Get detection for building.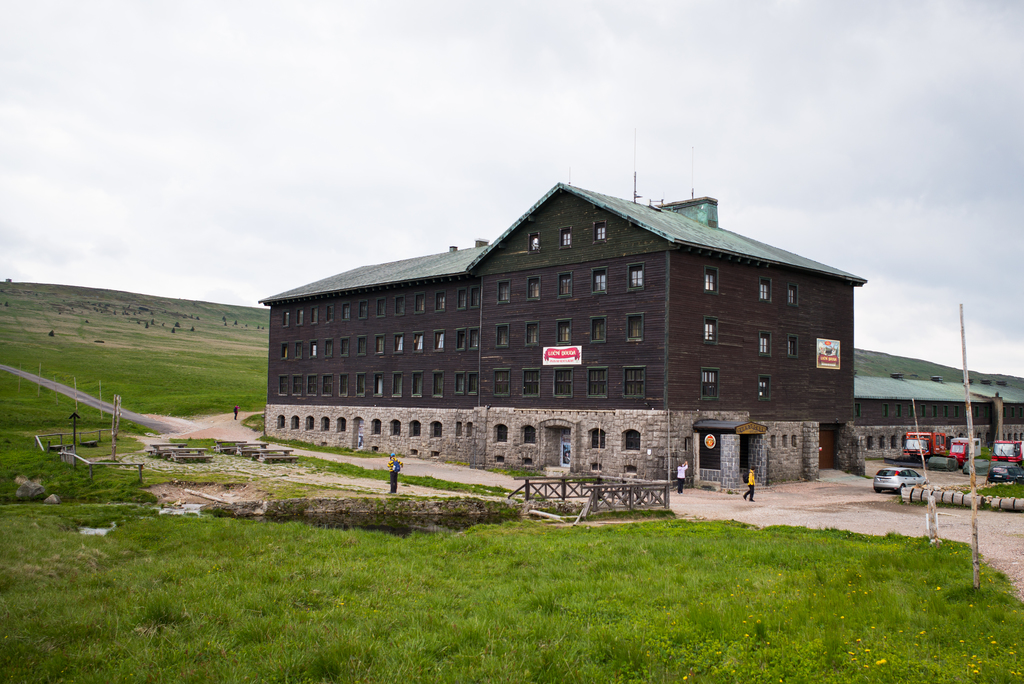
Detection: x1=260, y1=172, x2=1023, y2=494.
